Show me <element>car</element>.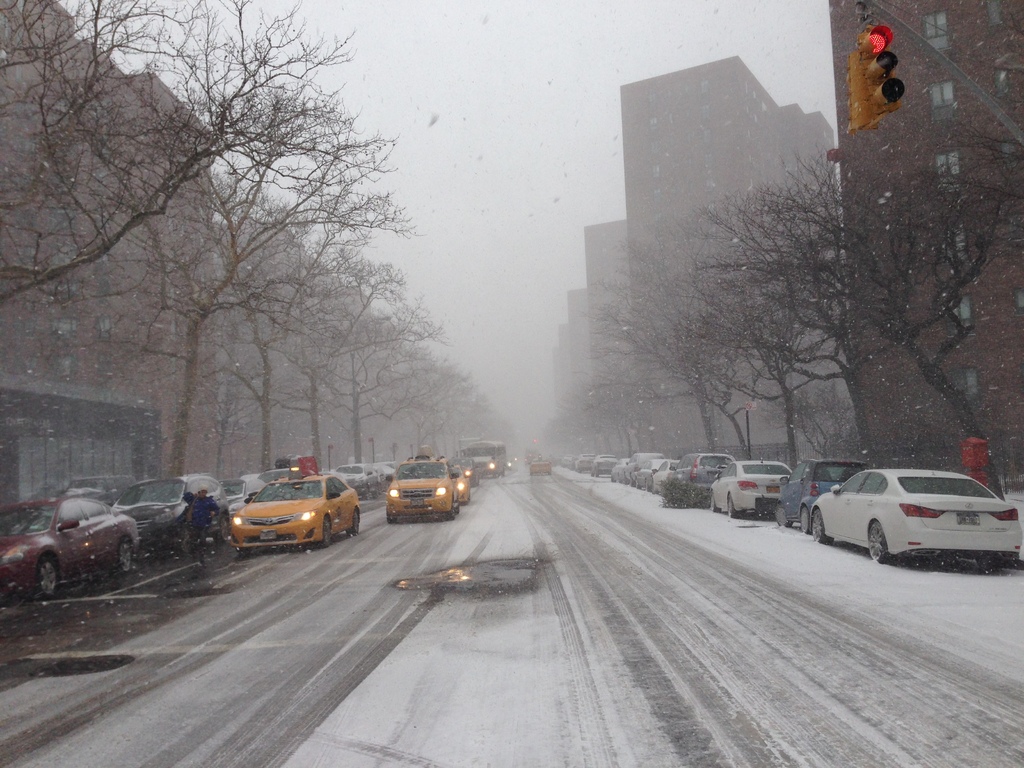
<element>car</element> is here: detection(663, 449, 737, 500).
